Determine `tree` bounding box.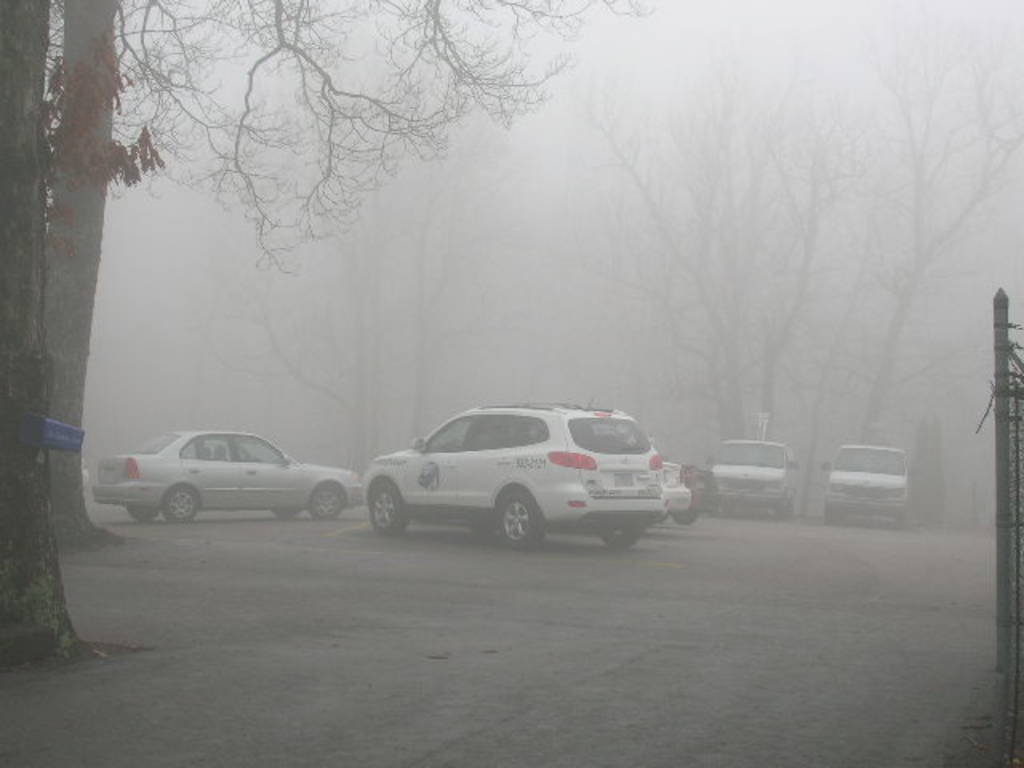
Determined: [0,0,672,664].
